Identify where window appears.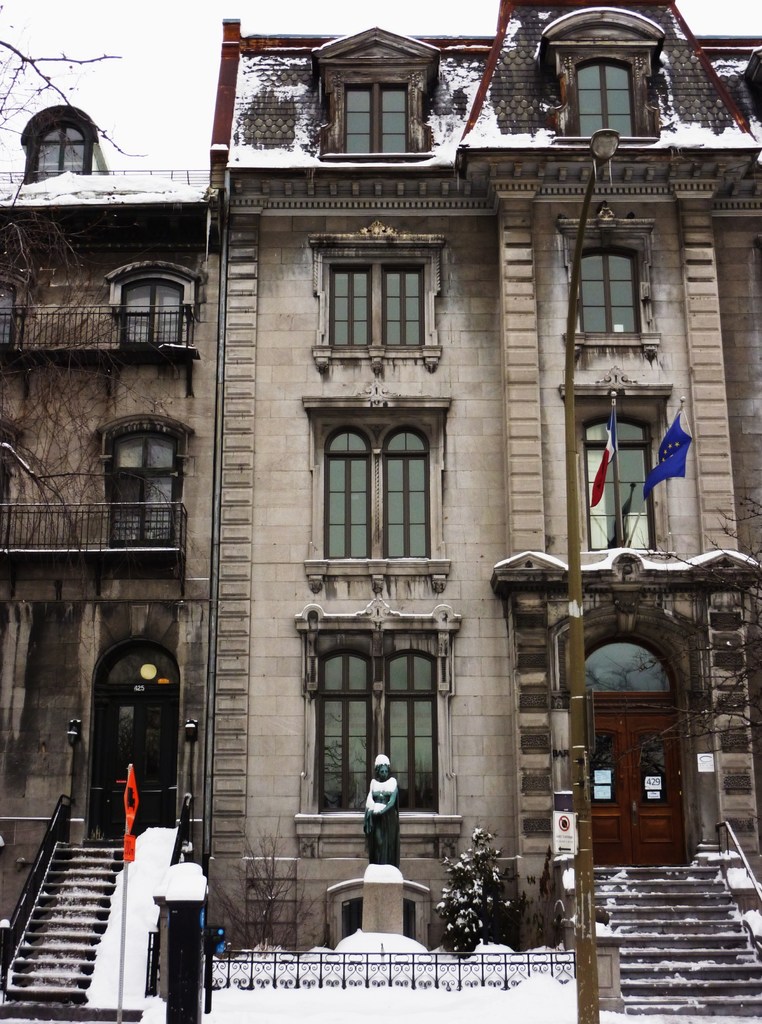
Appears at l=525, t=3, r=670, b=158.
